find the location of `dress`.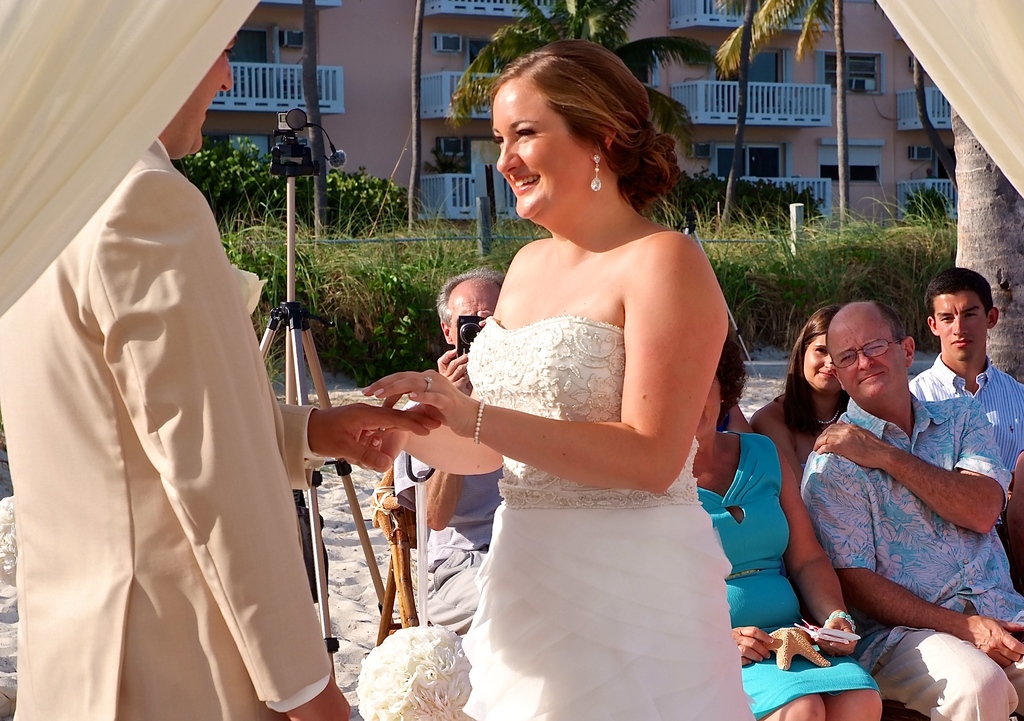
Location: locate(696, 430, 884, 717).
